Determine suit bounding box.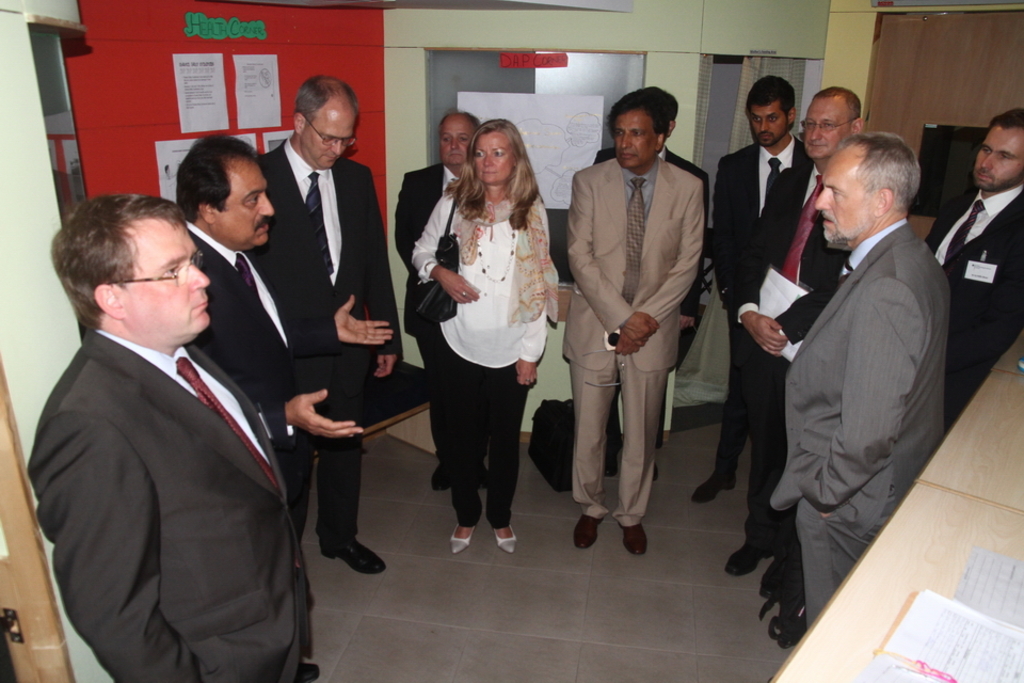
Determined: (x1=595, y1=146, x2=711, y2=459).
